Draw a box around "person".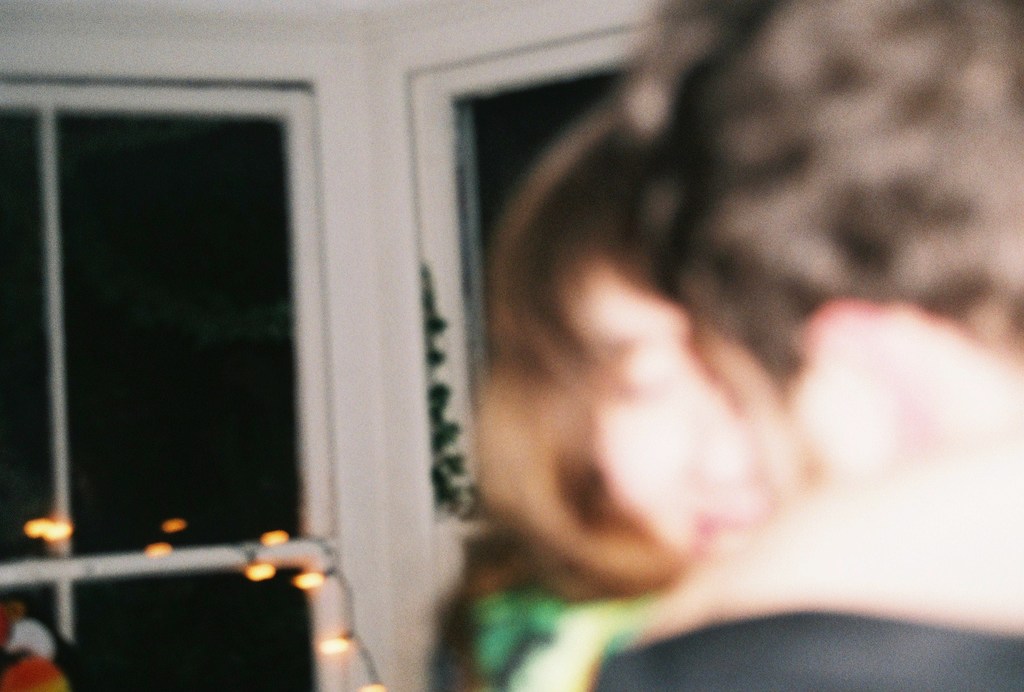
[470, 100, 772, 691].
